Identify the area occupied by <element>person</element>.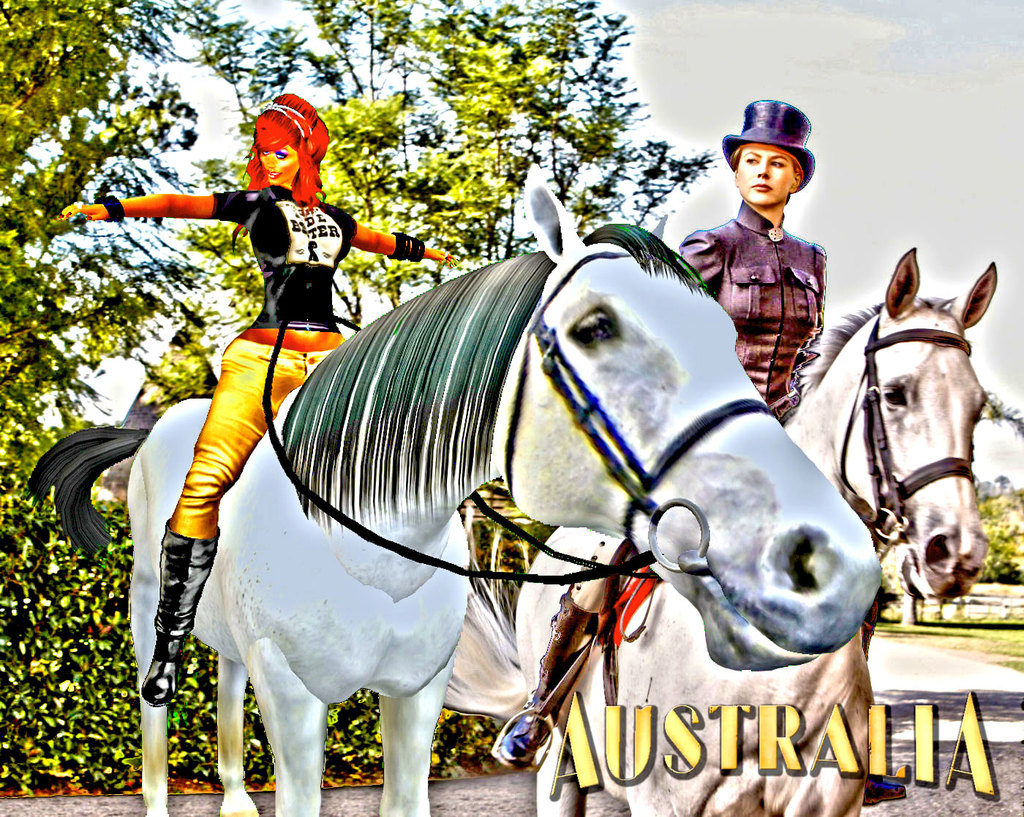
Area: select_region(704, 105, 852, 430).
